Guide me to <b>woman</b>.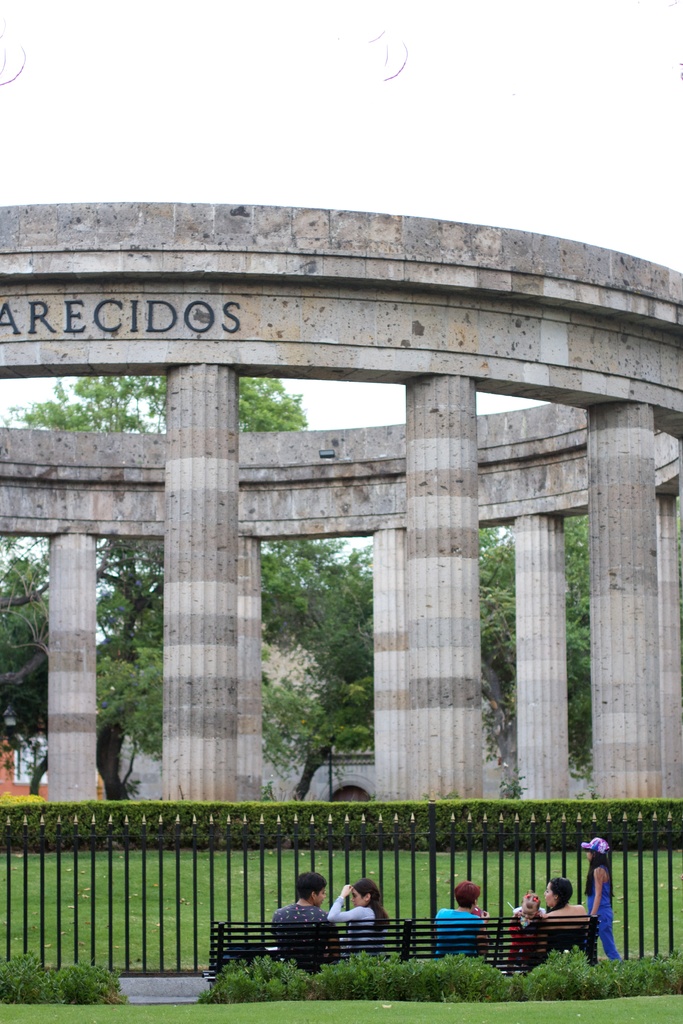
Guidance: (433, 883, 504, 953).
